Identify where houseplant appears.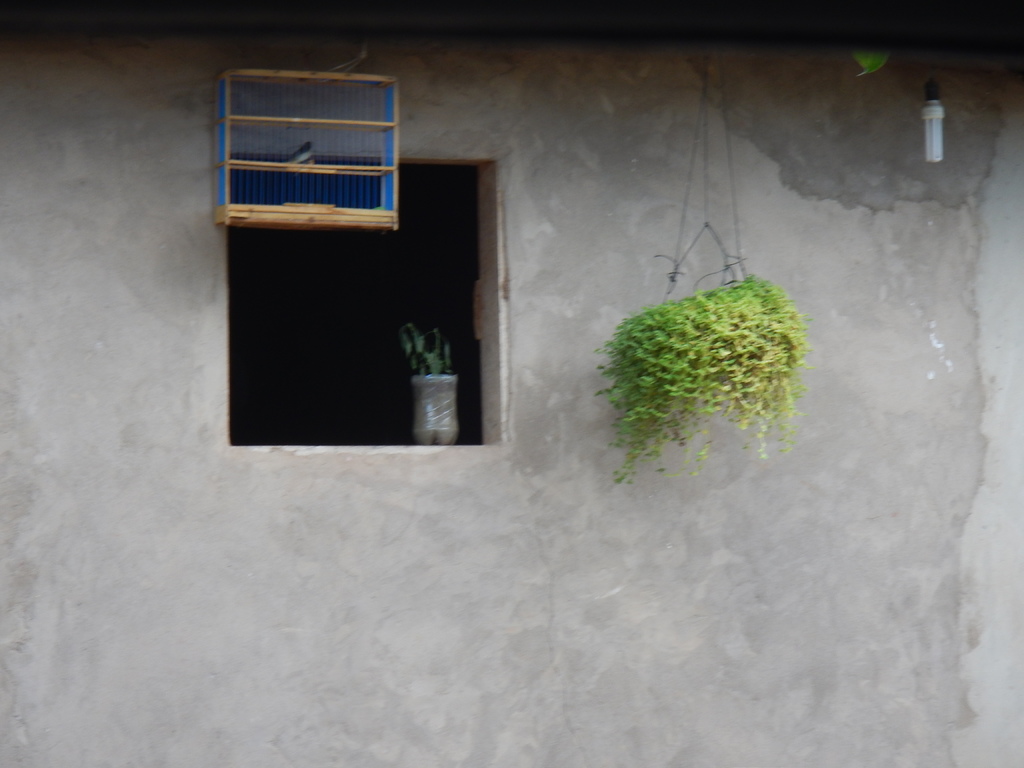
Appears at left=588, top=267, right=808, bottom=486.
